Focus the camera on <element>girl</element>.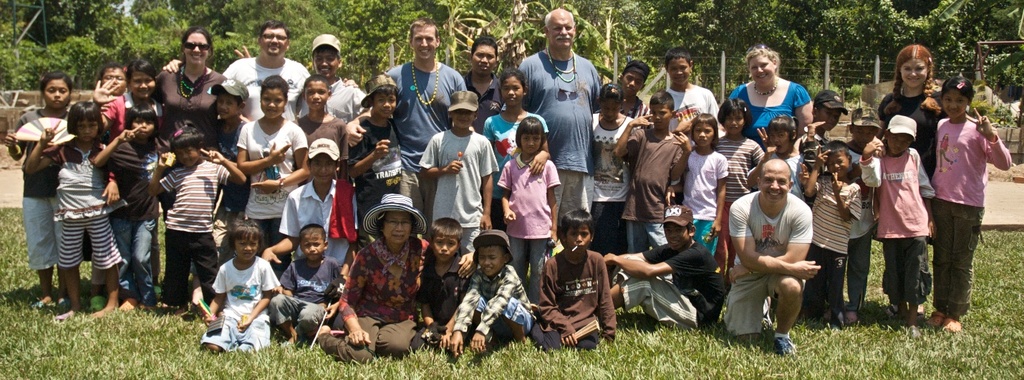
Focus region: [881,42,945,316].
